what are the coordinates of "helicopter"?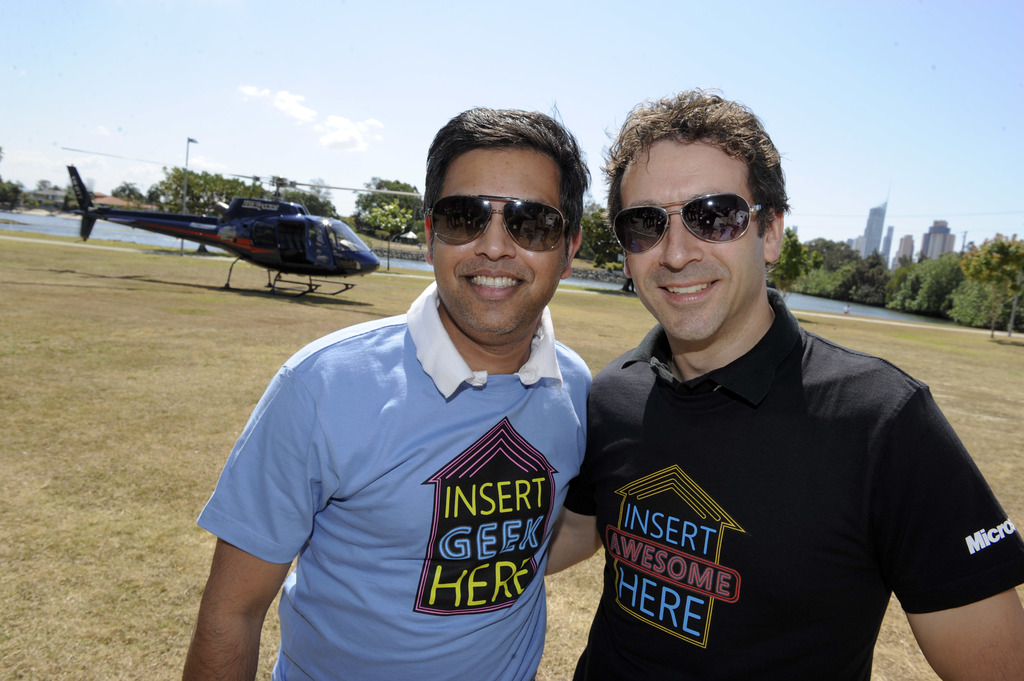
crop(68, 174, 388, 291).
